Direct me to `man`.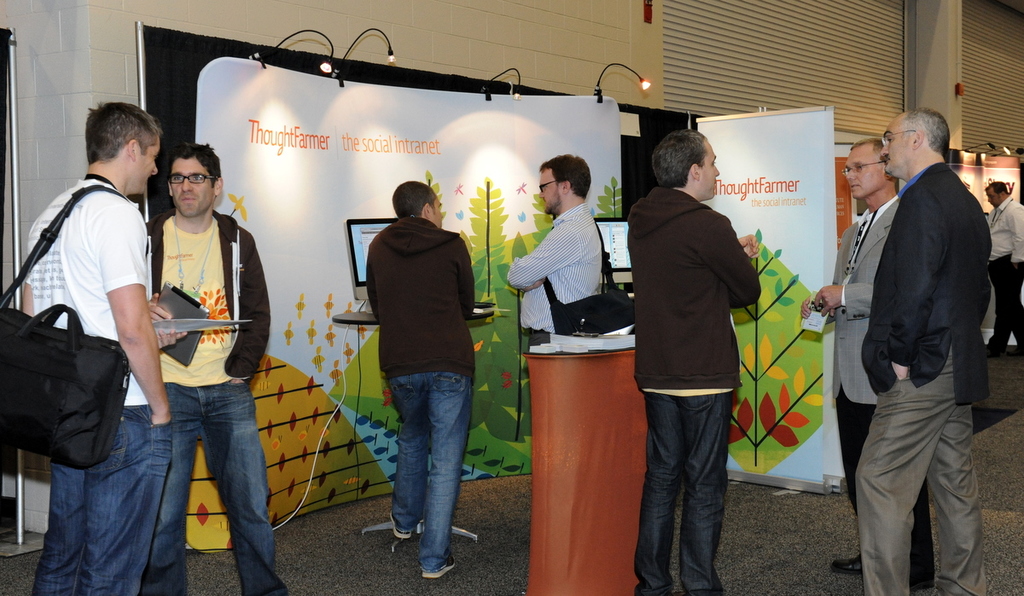
Direction: <box>627,129,764,595</box>.
